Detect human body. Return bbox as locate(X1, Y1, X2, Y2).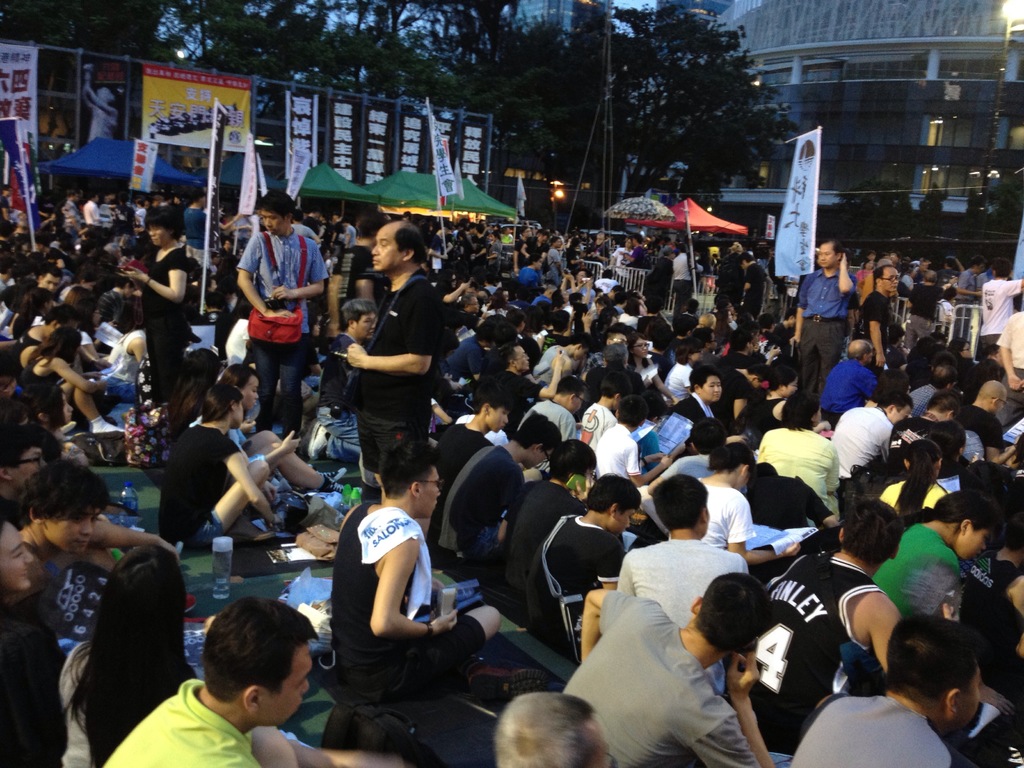
locate(580, 536, 752, 659).
